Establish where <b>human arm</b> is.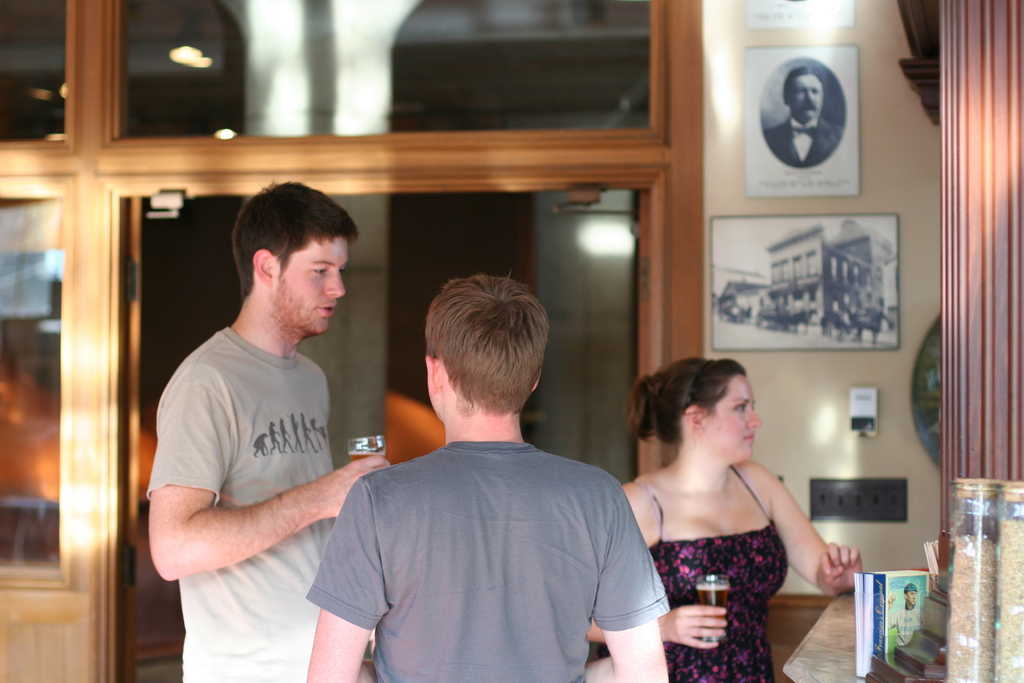
Established at 582 488 671 682.
